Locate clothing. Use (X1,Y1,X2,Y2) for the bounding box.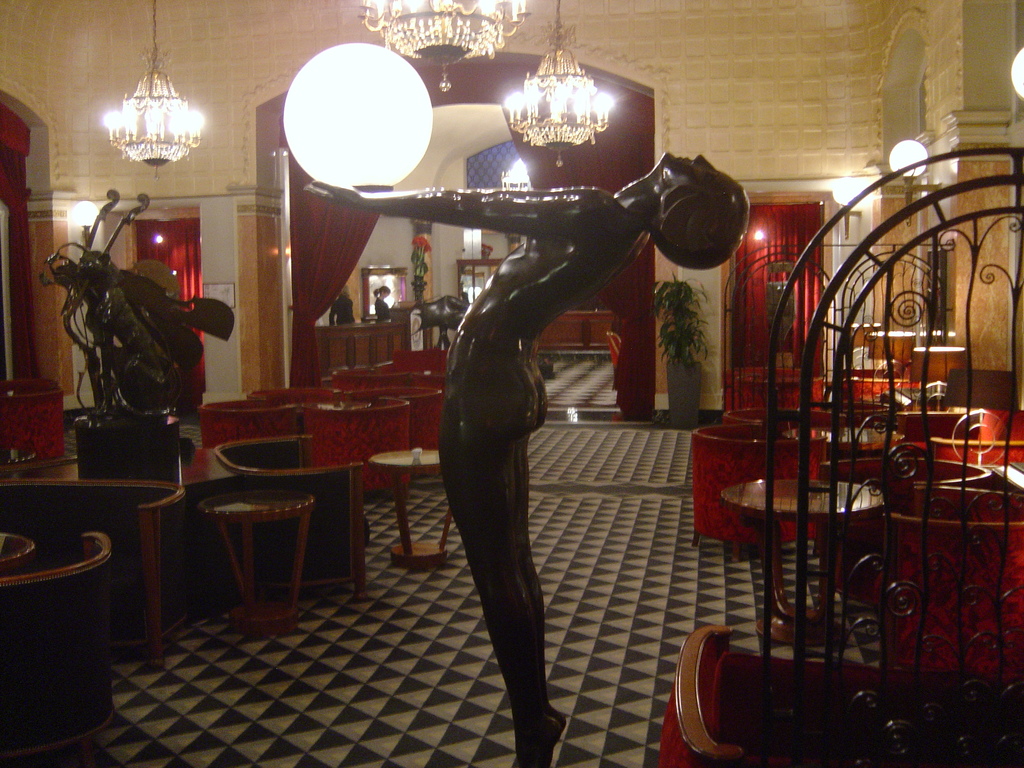
(371,295,391,324).
